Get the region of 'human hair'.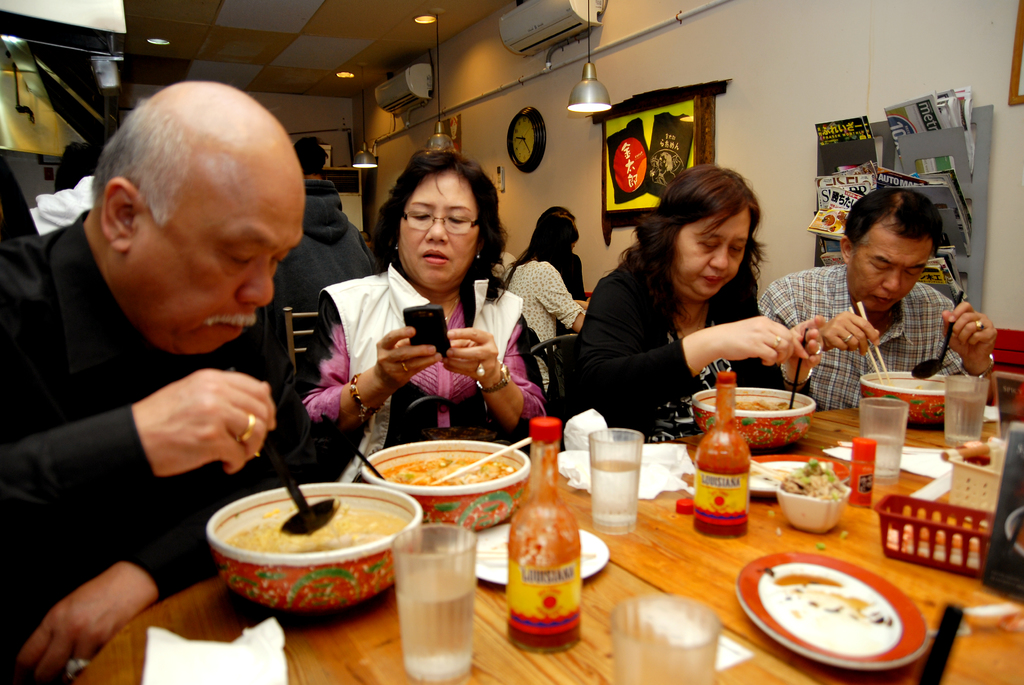
(369,150,518,295).
